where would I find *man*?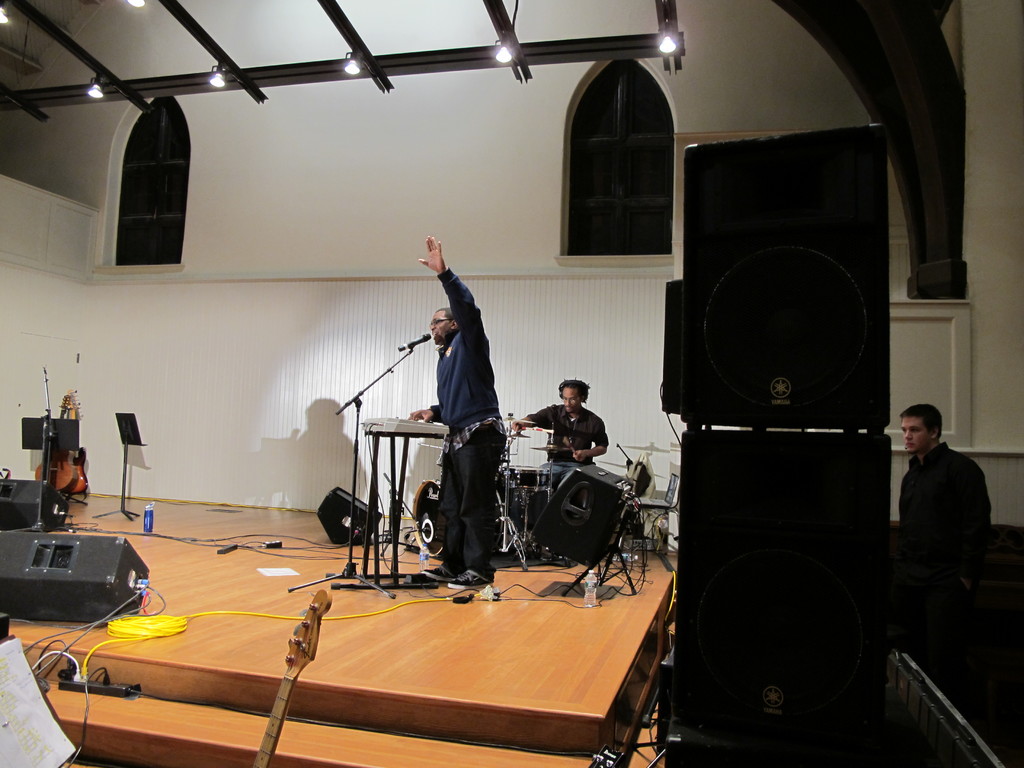
At {"x1": 413, "y1": 237, "x2": 516, "y2": 585}.
